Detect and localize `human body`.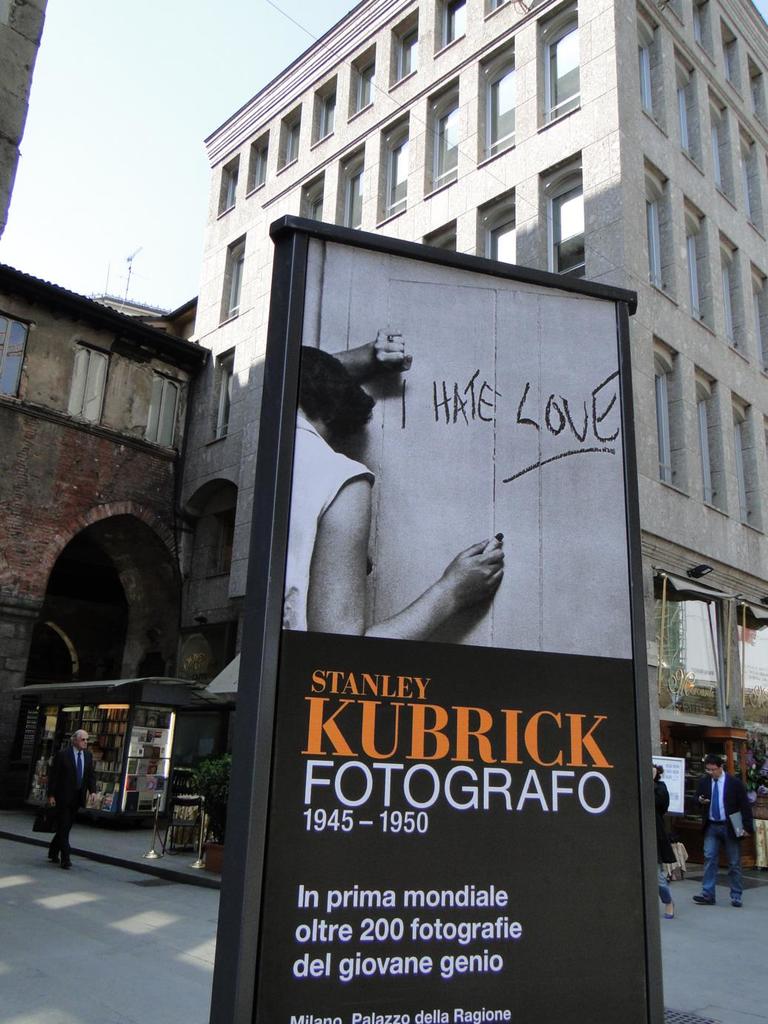
Localized at crop(699, 759, 748, 918).
